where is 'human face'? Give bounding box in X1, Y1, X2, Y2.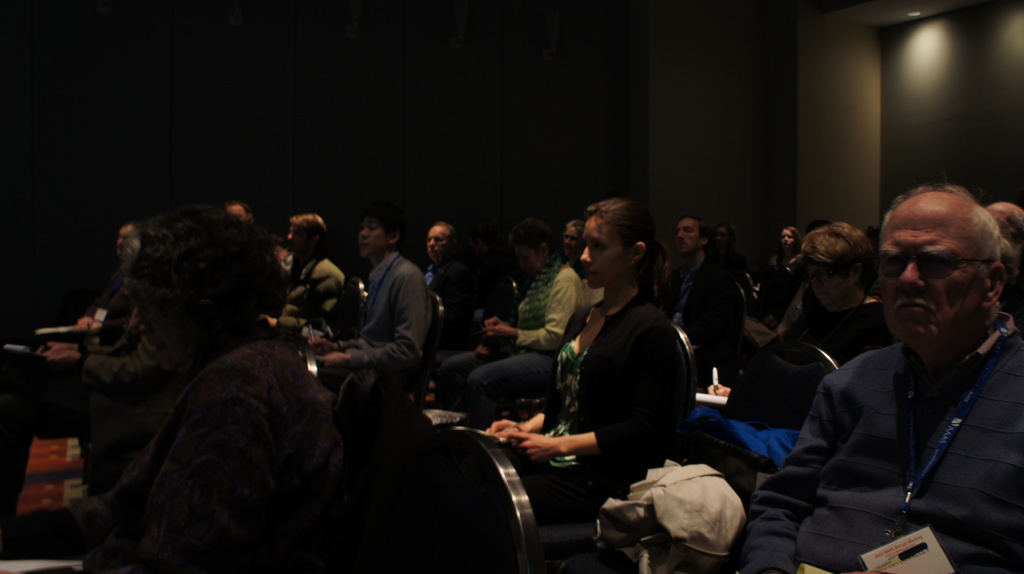
877, 209, 980, 342.
